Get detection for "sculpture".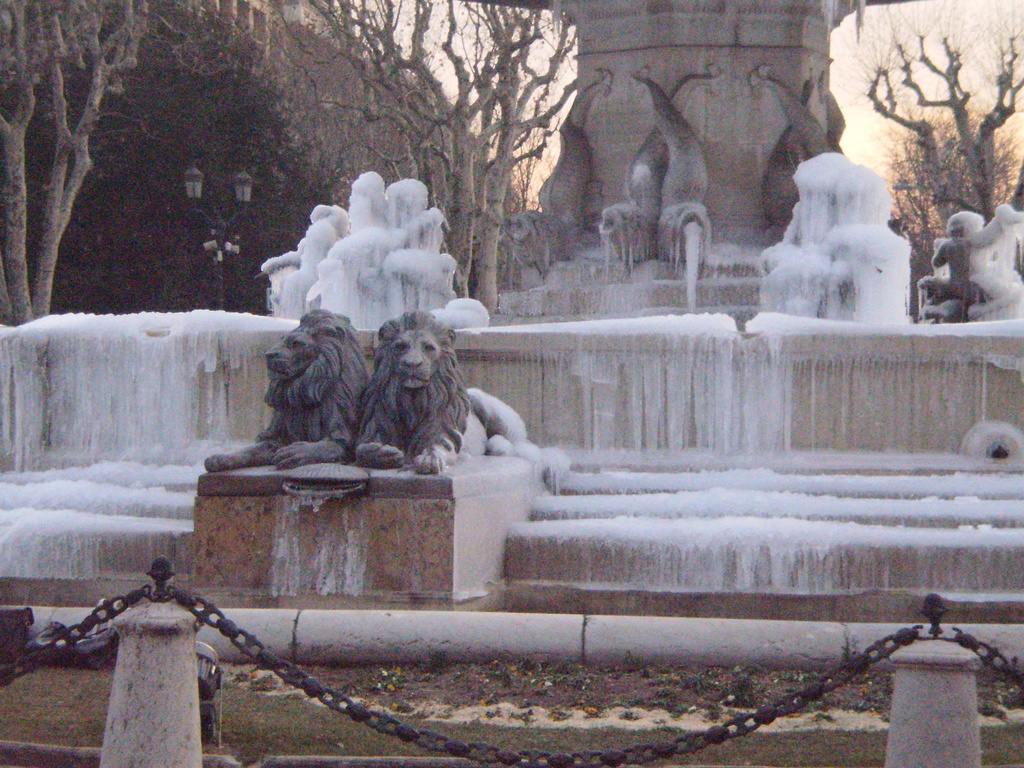
Detection: bbox=(752, 67, 830, 176).
